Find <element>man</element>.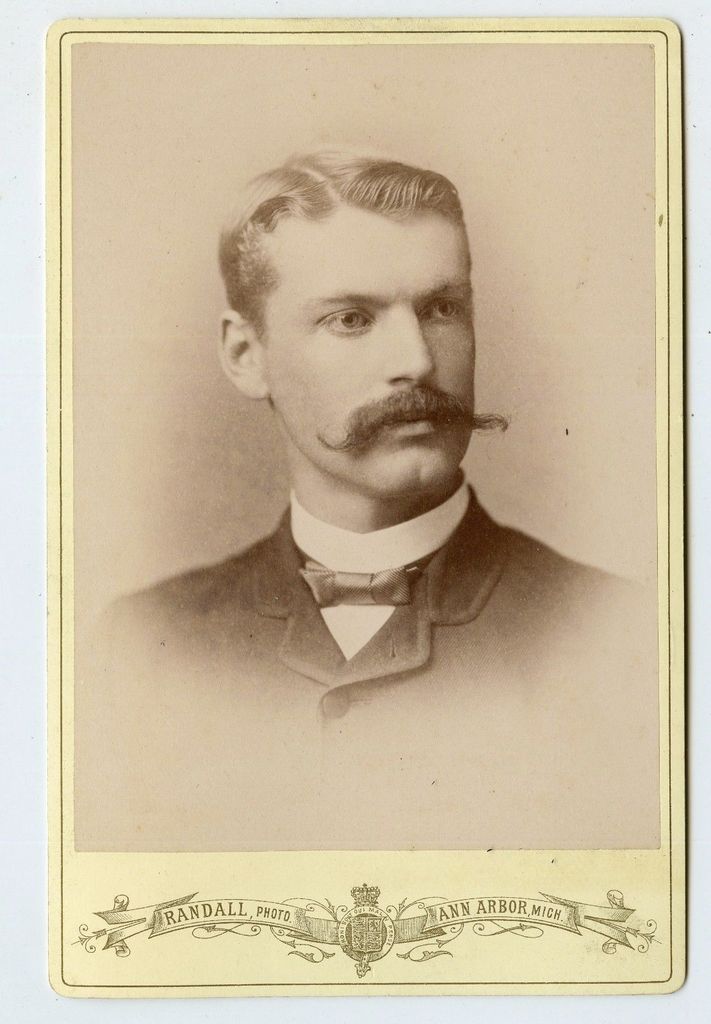
bbox=(161, 214, 616, 802).
